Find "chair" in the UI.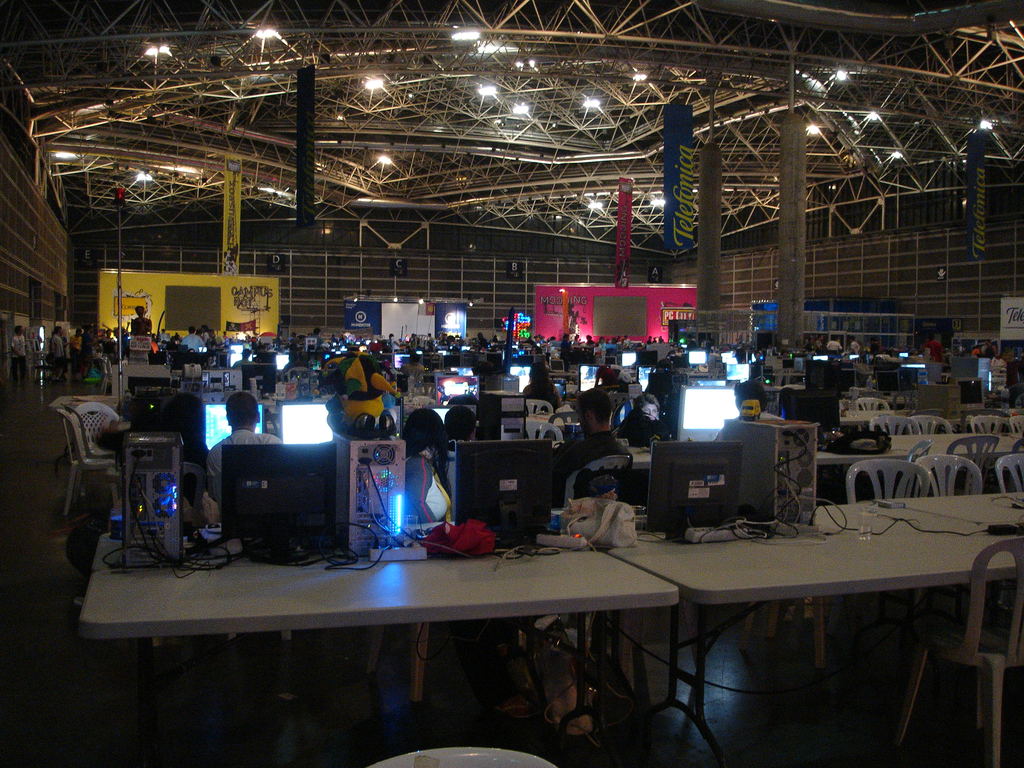
UI element at 1011,410,1023,438.
